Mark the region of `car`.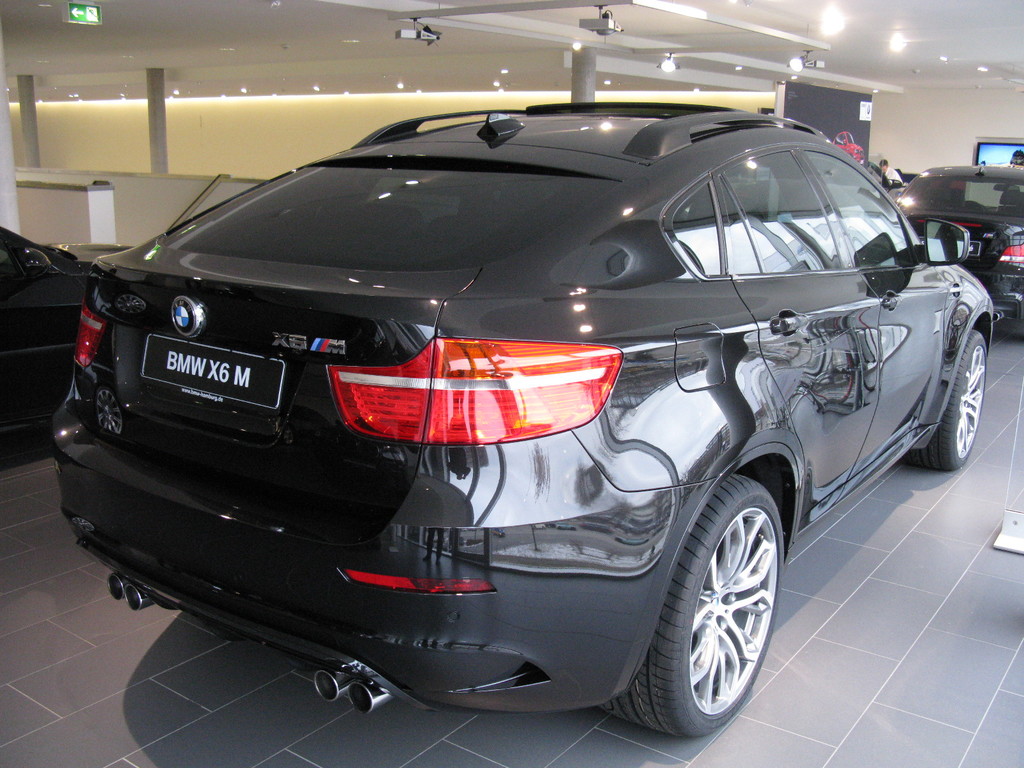
Region: Rect(895, 160, 1023, 332).
